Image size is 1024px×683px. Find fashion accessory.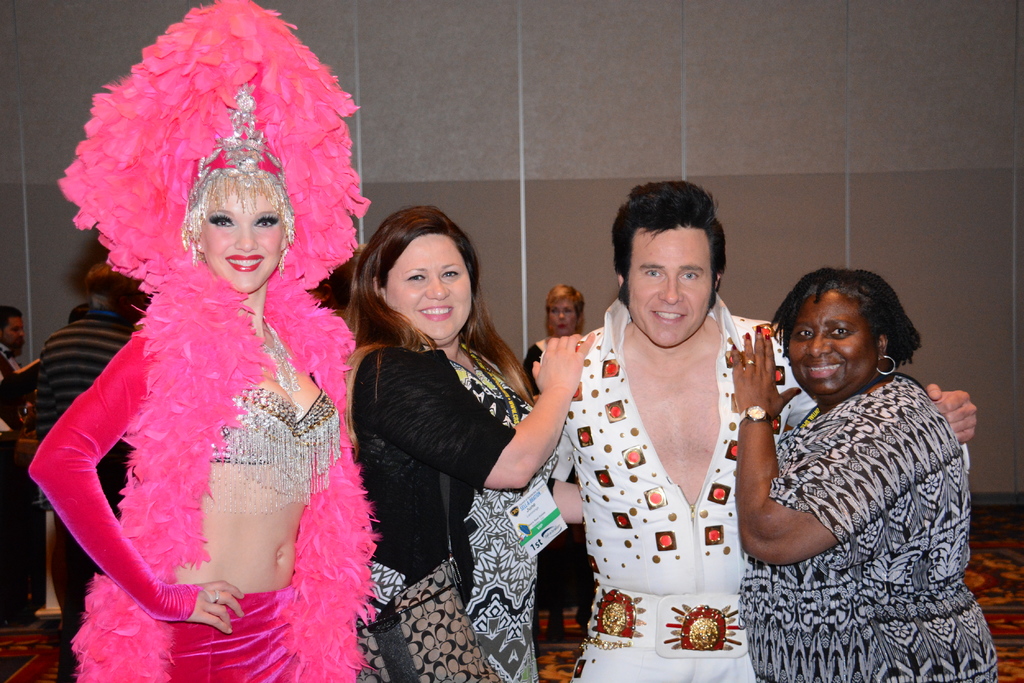
216,592,220,602.
